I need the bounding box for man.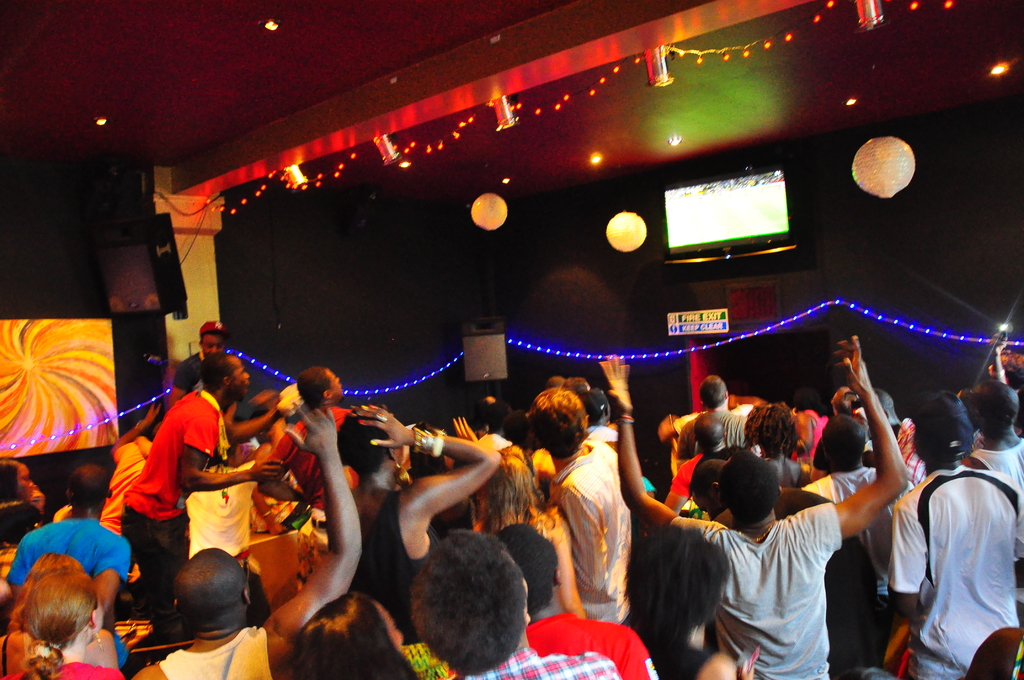
Here it is: <region>800, 412, 915, 596</region>.
